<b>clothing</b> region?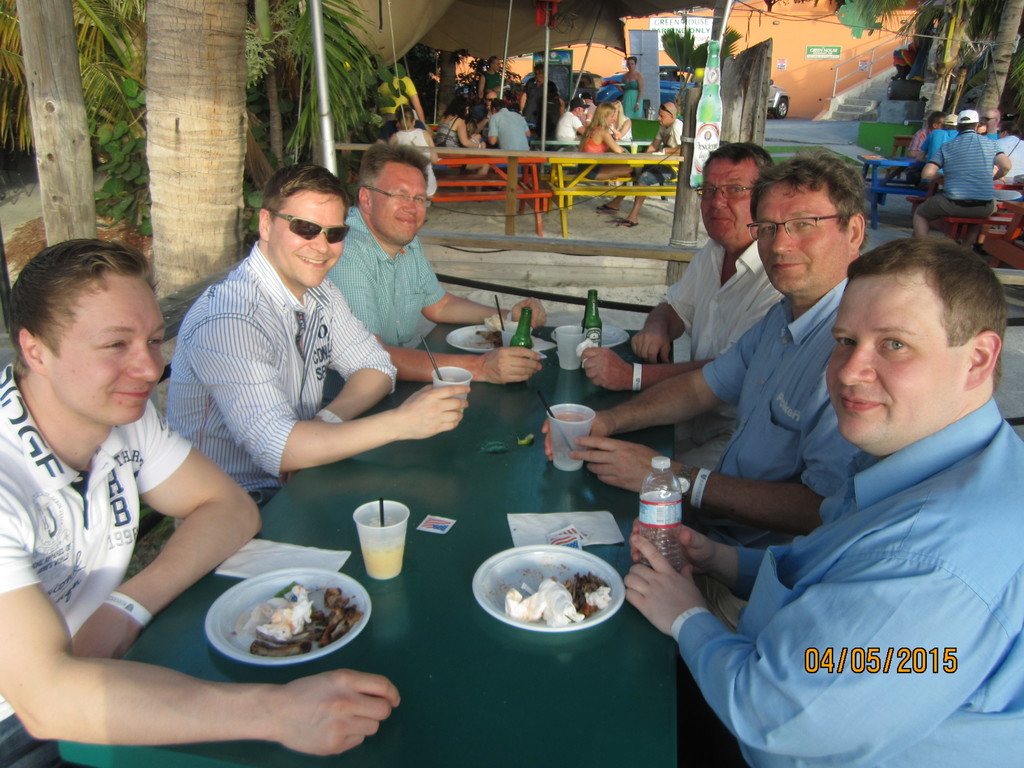
region(318, 201, 447, 406)
